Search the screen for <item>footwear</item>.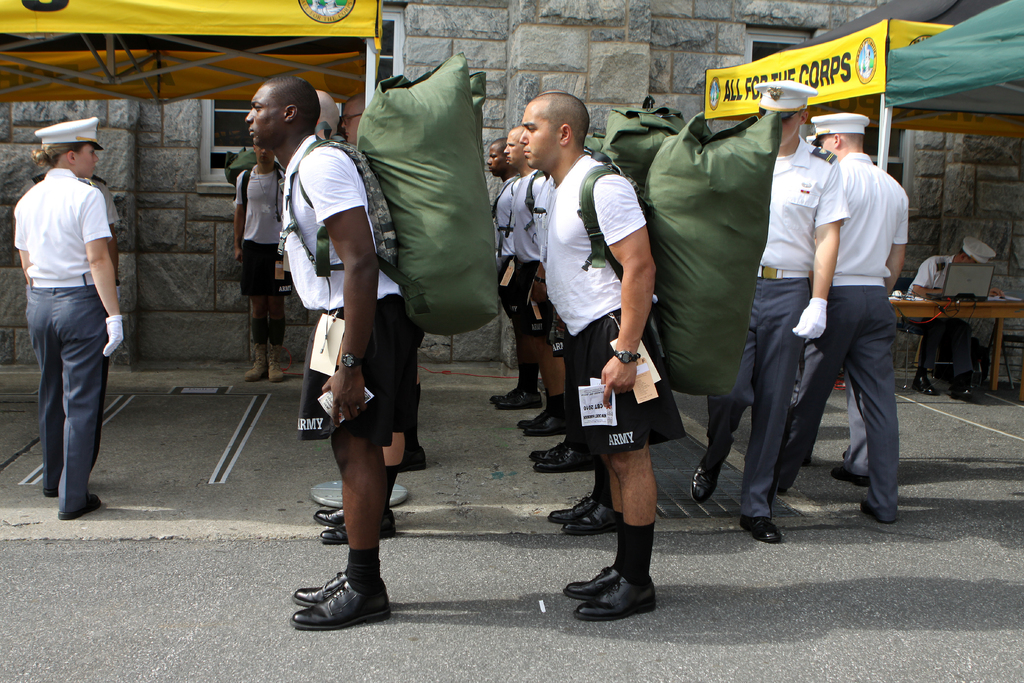
Found at BBox(513, 409, 570, 429).
